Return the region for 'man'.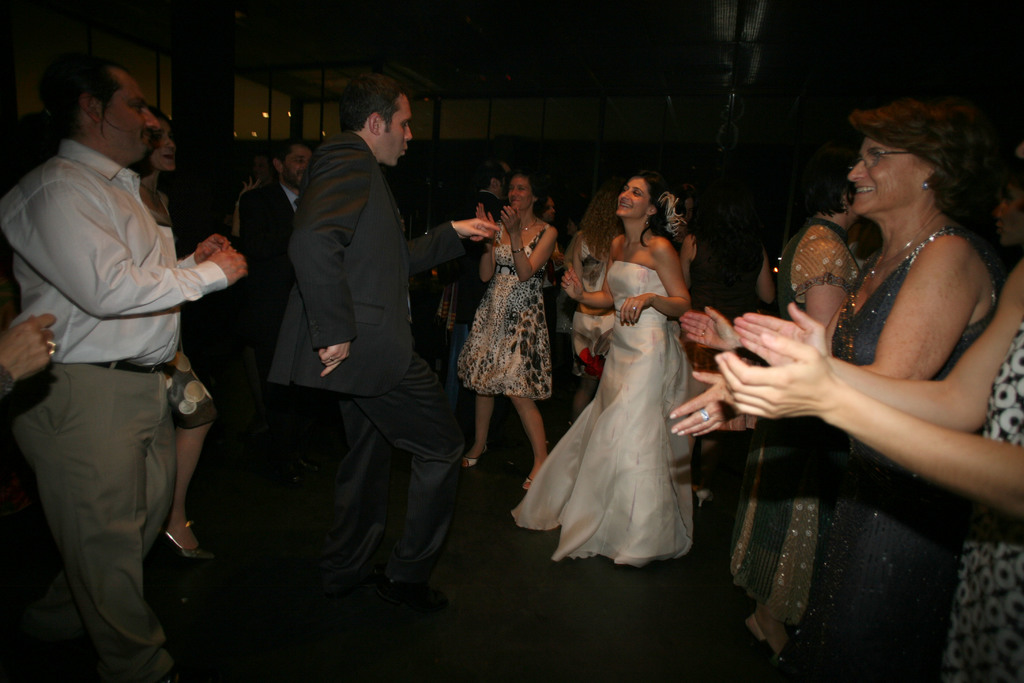
(447,160,554,457).
